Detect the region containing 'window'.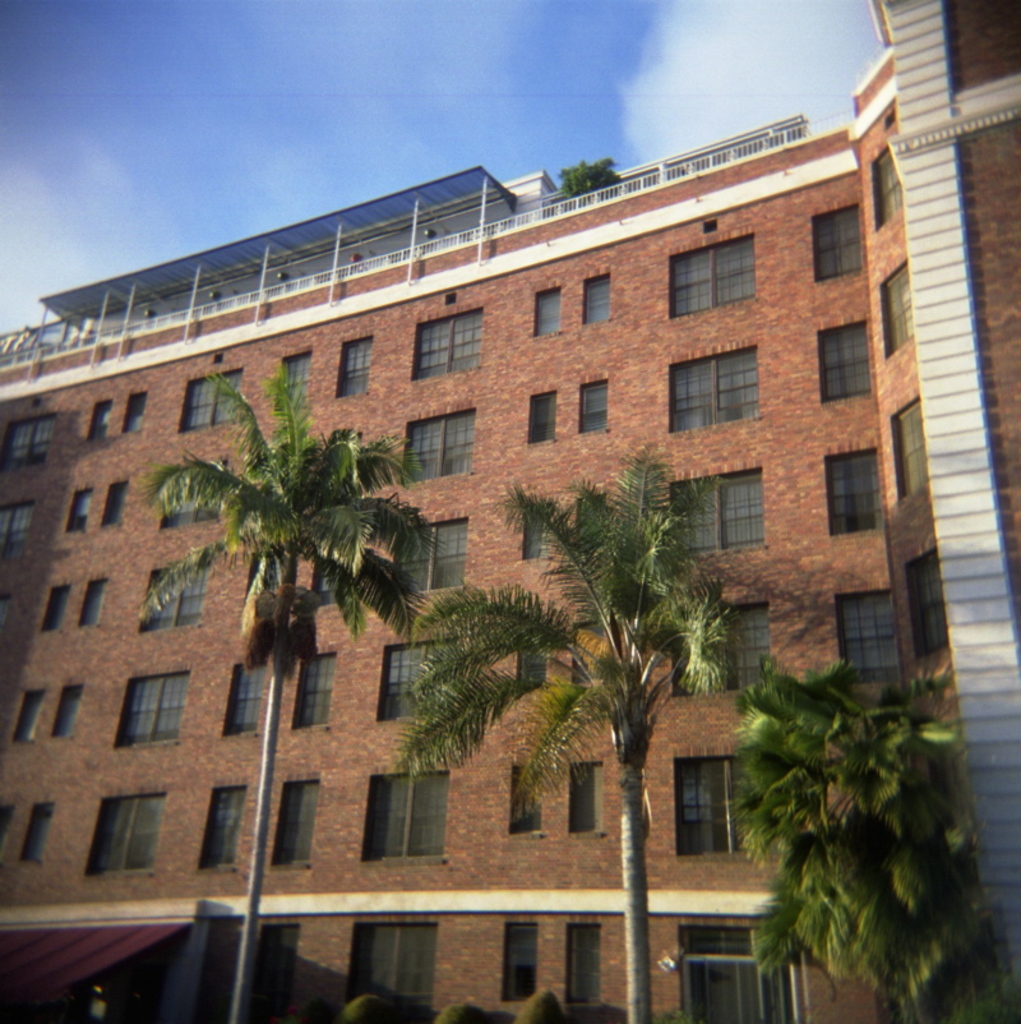
[left=660, top=340, right=763, bottom=432].
